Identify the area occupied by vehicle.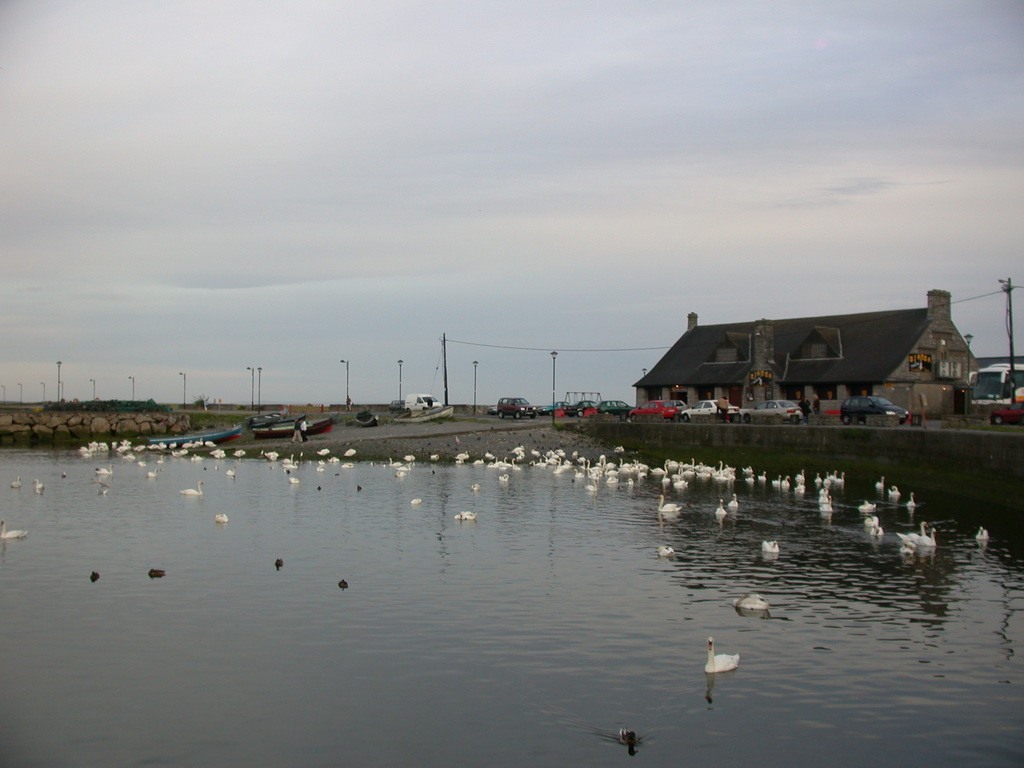
Area: x1=662 y1=399 x2=686 y2=415.
